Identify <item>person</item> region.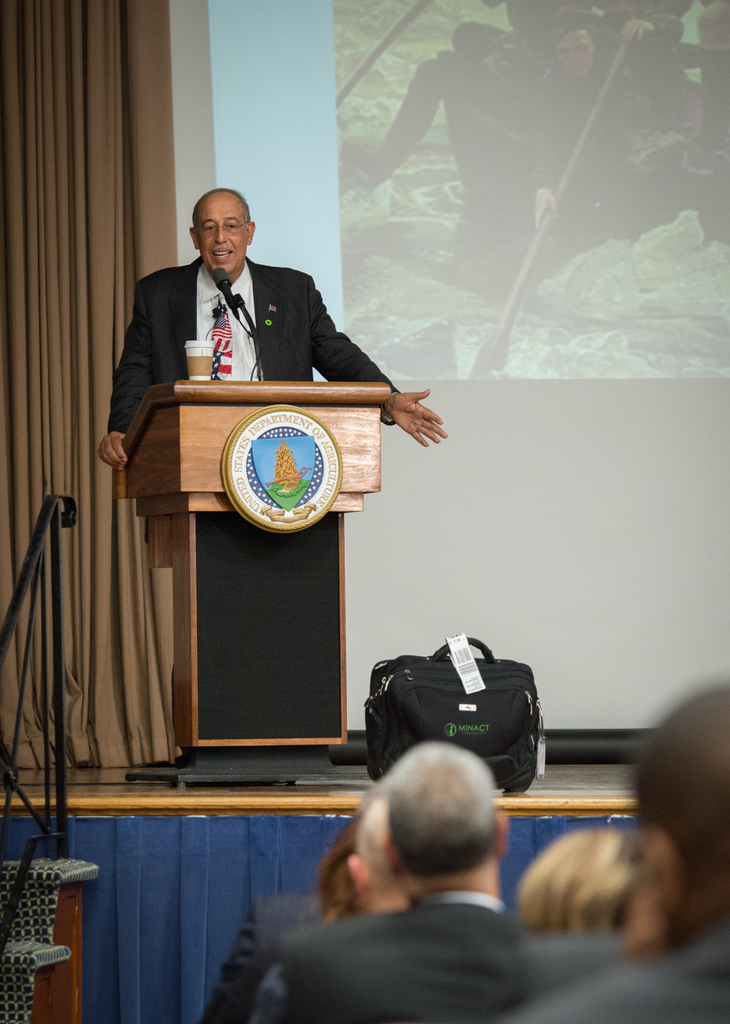
Region: 191, 808, 389, 1023.
